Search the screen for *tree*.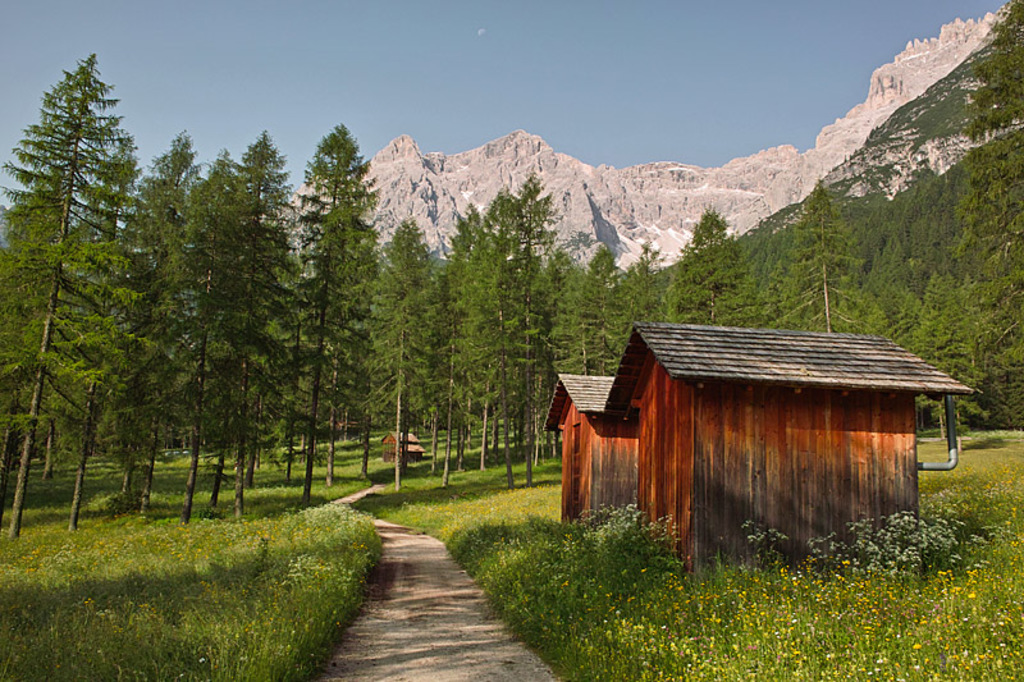
Found at bbox=[28, 58, 238, 545].
